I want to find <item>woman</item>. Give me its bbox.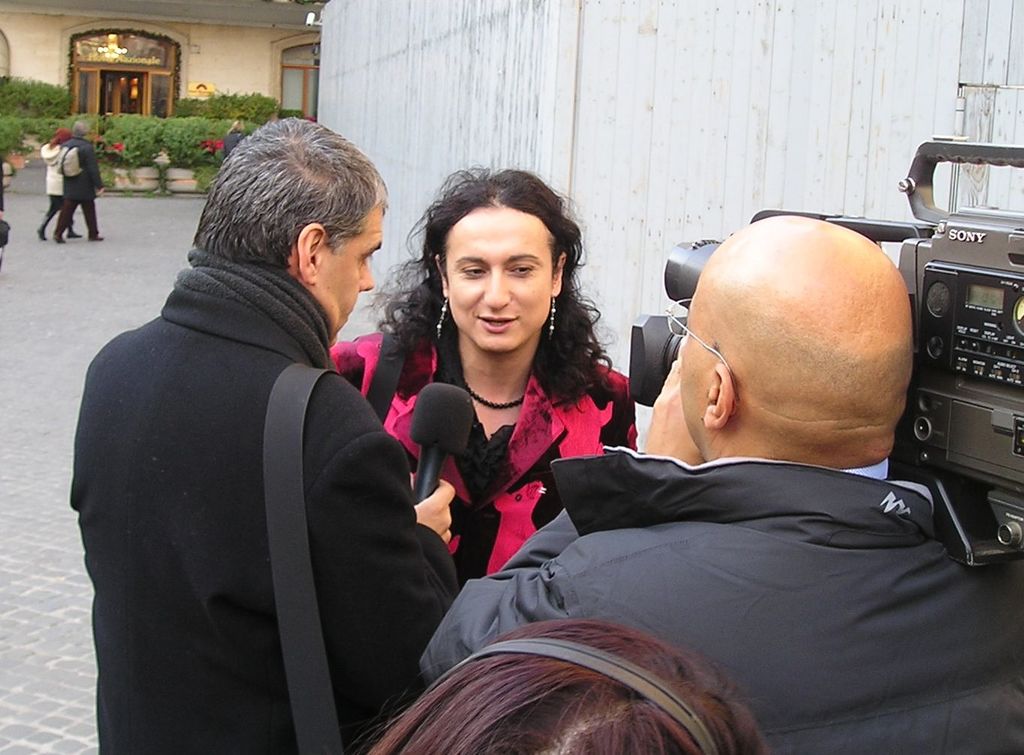
left=379, top=176, right=632, bottom=629.
